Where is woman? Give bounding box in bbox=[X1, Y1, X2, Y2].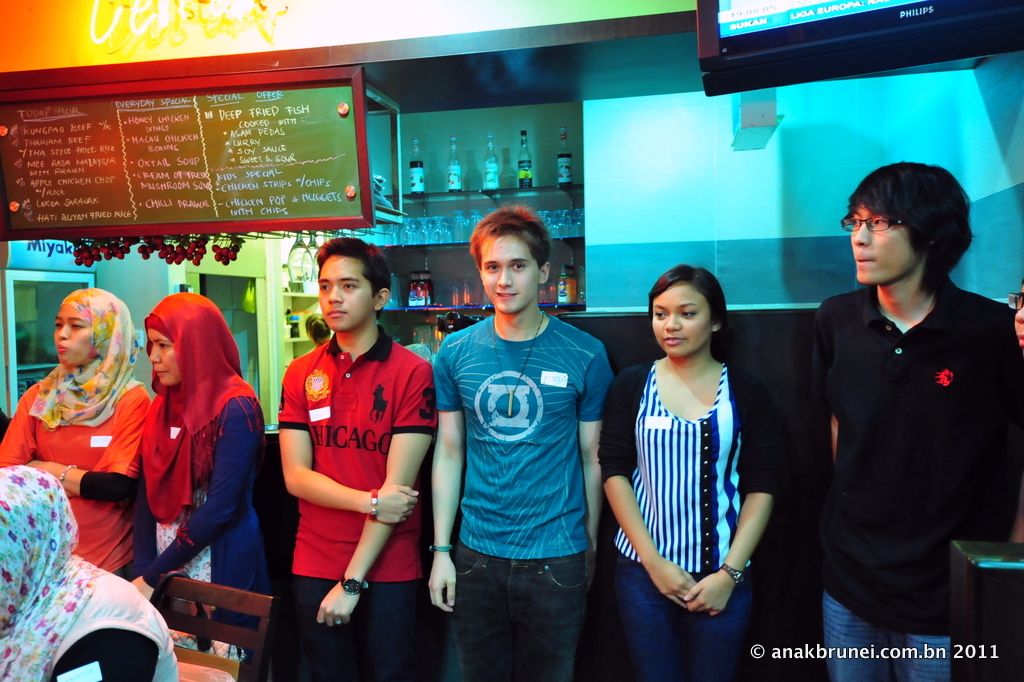
bbox=[612, 274, 778, 636].
